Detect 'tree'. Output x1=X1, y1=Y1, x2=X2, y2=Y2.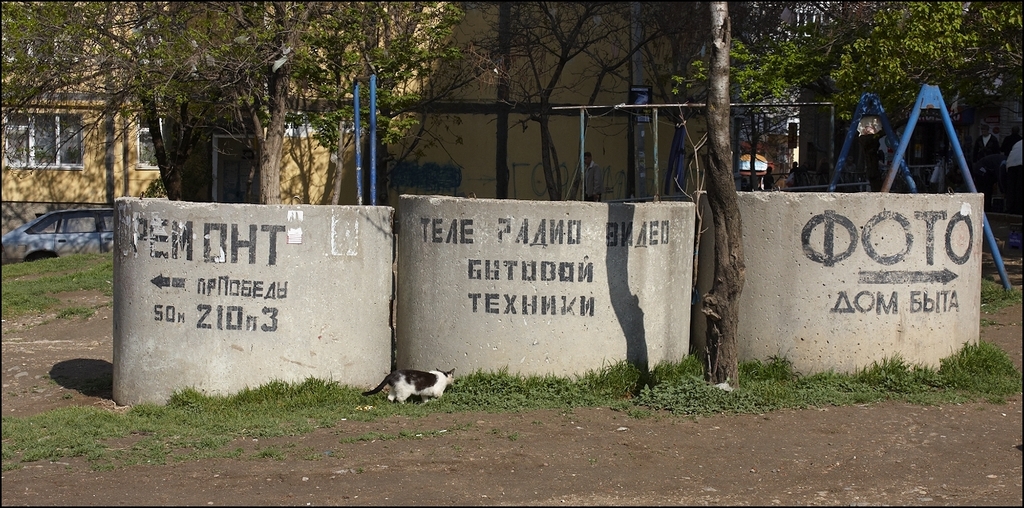
x1=680, y1=0, x2=1023, y2=124.
